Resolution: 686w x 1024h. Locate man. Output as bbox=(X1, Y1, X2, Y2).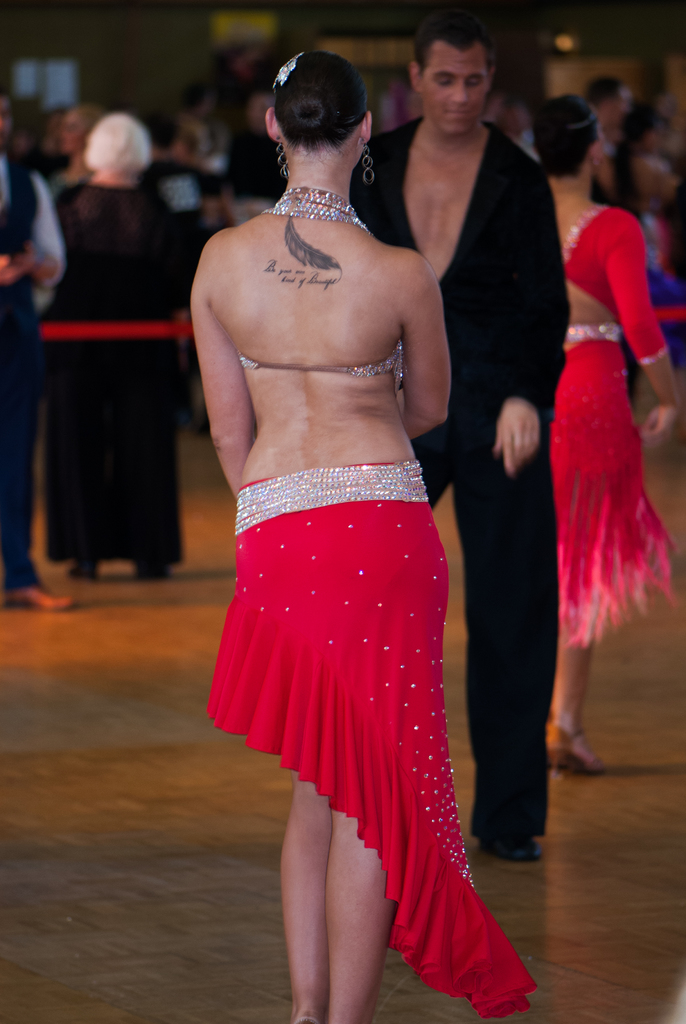
bbox=(0, 95, 78, 606).
